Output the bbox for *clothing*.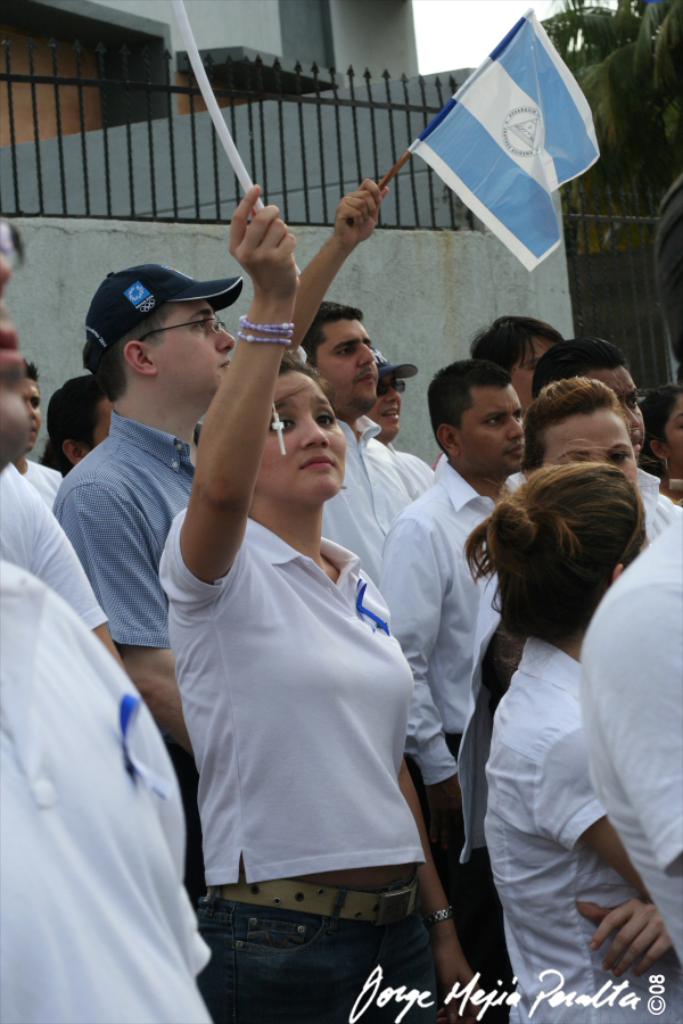
(0,556,207,1023).
